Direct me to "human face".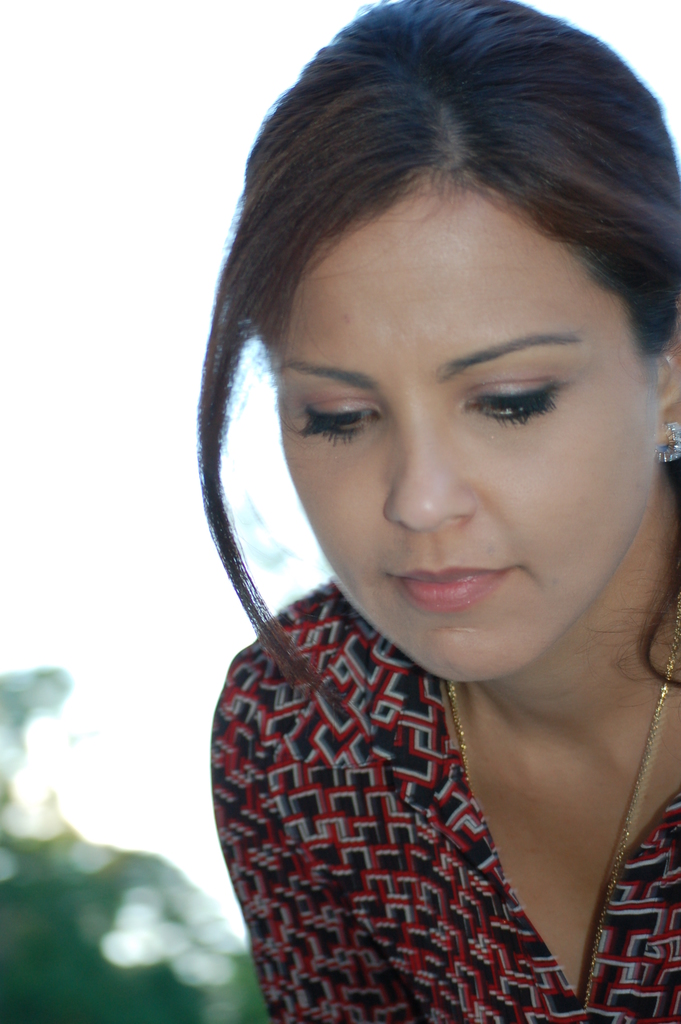
Direction: Rect(277, 182, 666, 676).
